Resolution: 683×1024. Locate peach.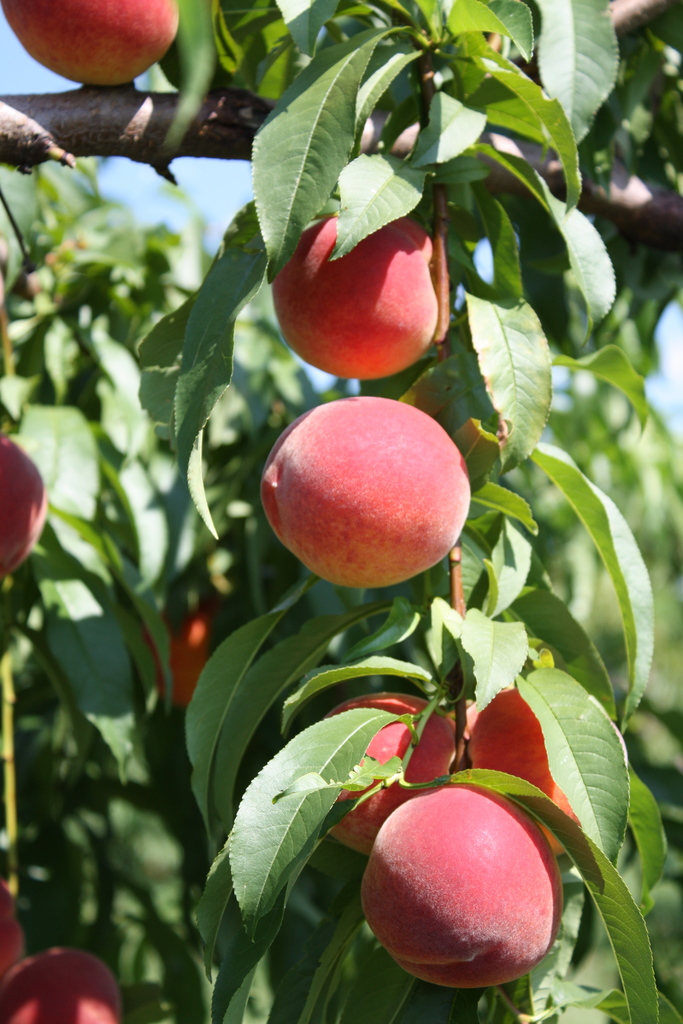
[0, 435, 40, 586].
